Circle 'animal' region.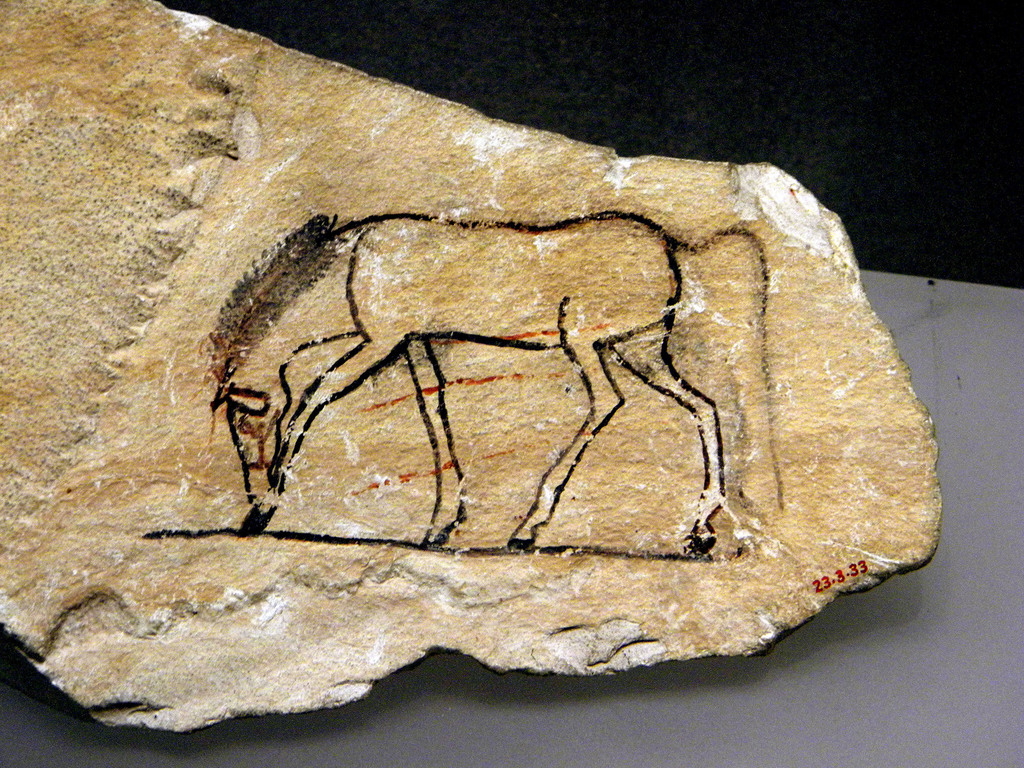
Region: rect(205, 208, 787, 584).
